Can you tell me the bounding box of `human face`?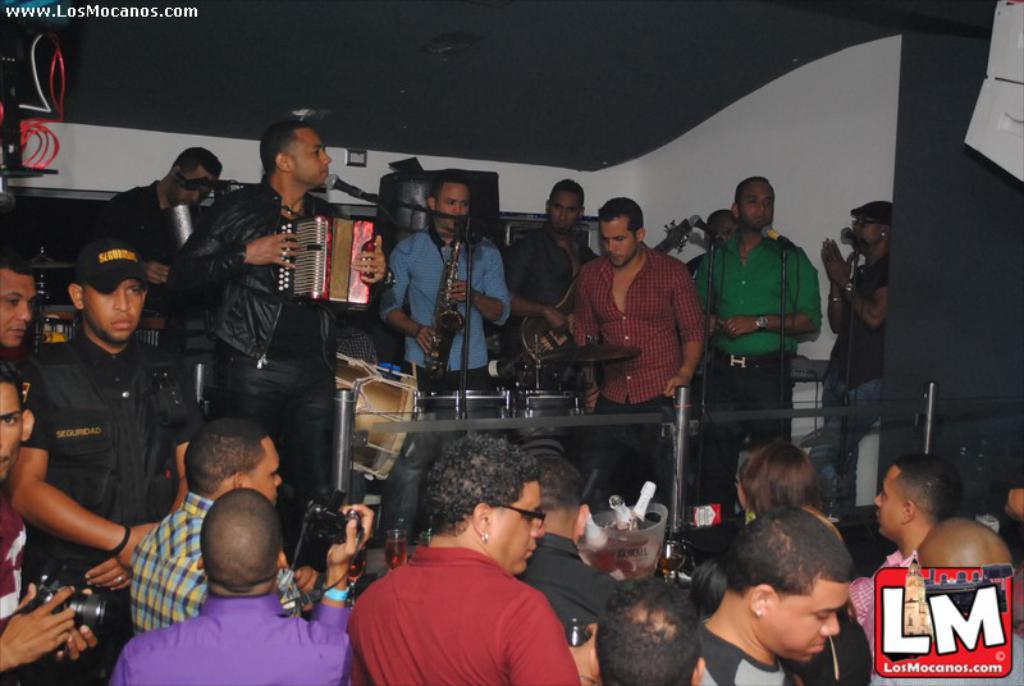
x1=547, y1=188, x2=579, y2=235.
